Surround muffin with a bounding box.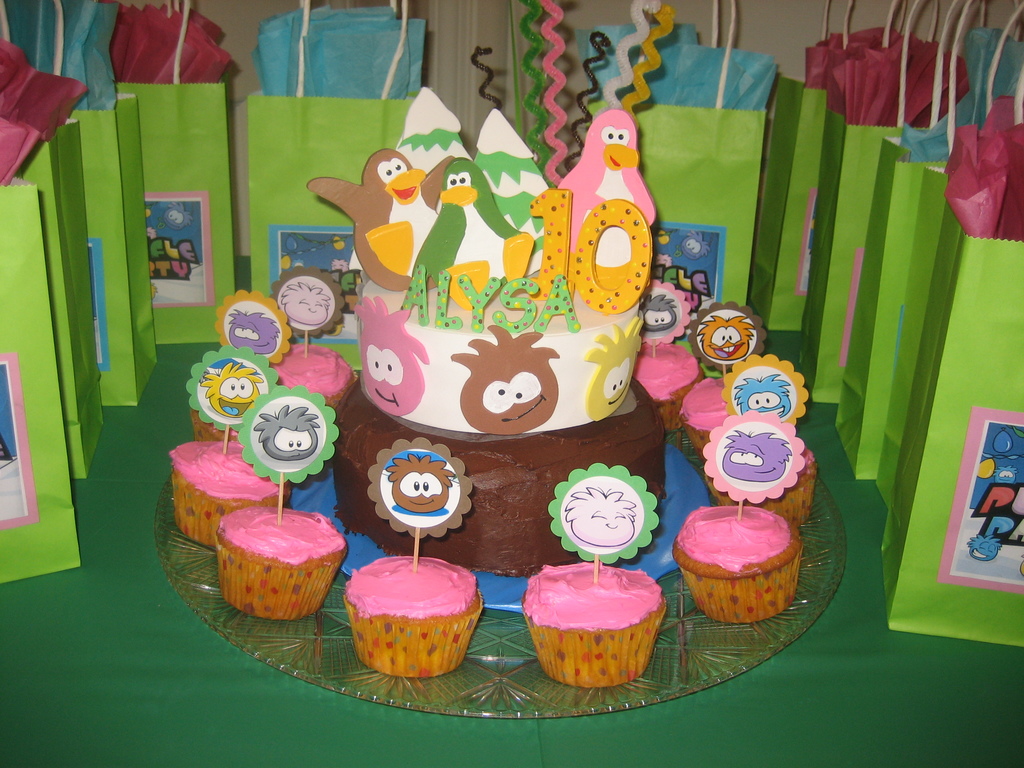
l=678, t=372, r=733, b=463.
